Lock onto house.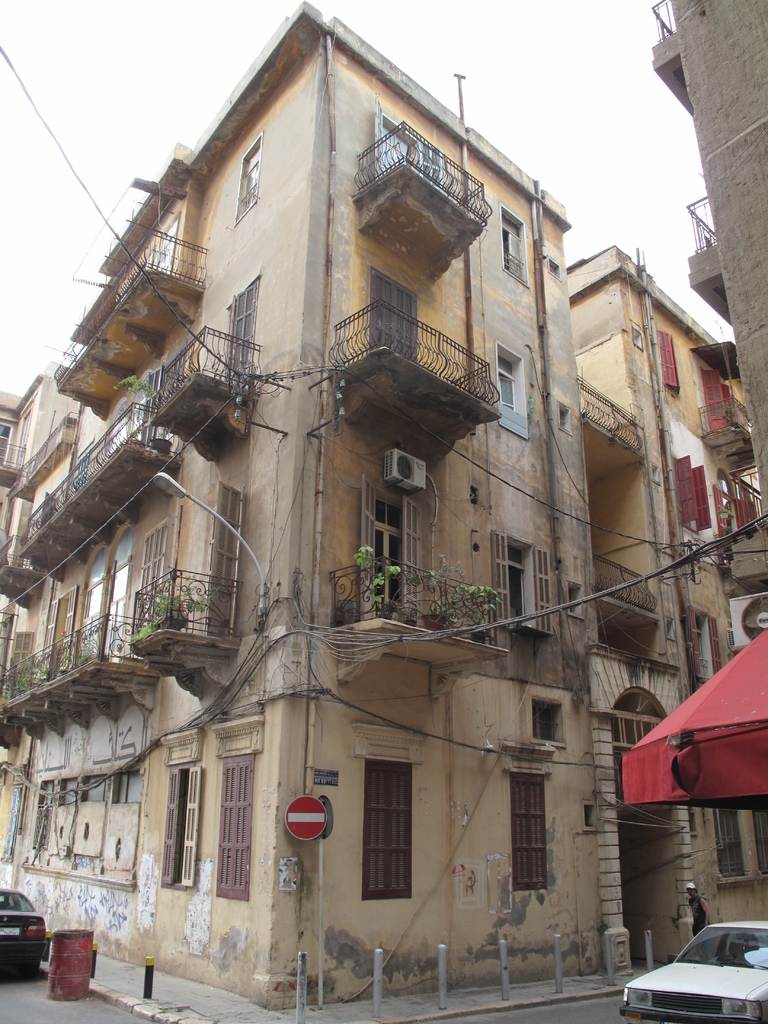
Locked: bbox=(652, 0, 767, 652).
